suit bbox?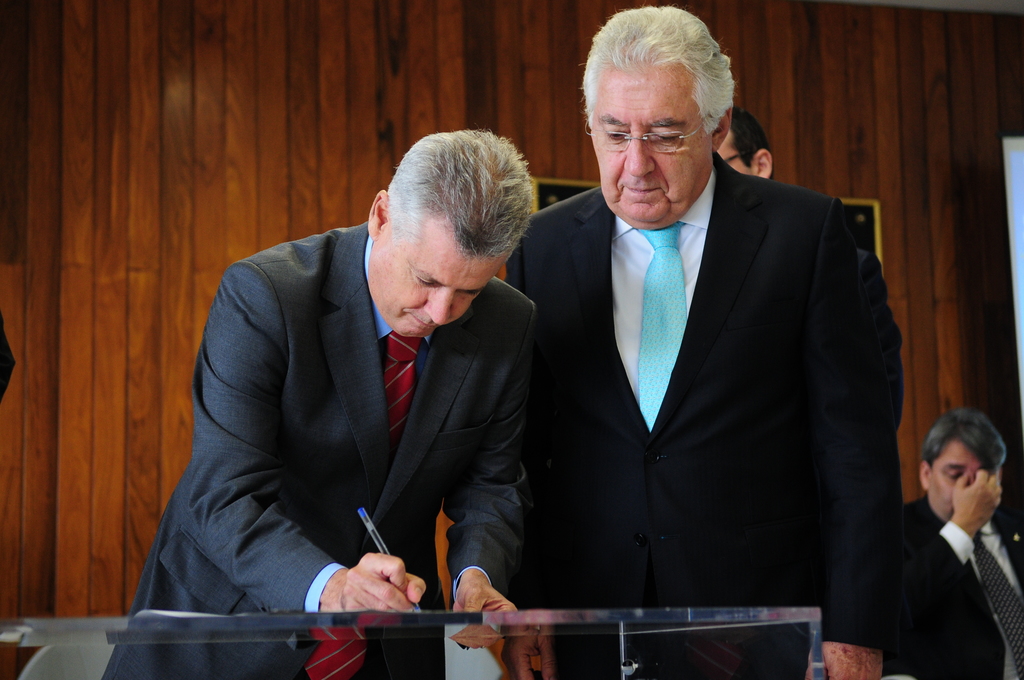
[99,218,541,679]
